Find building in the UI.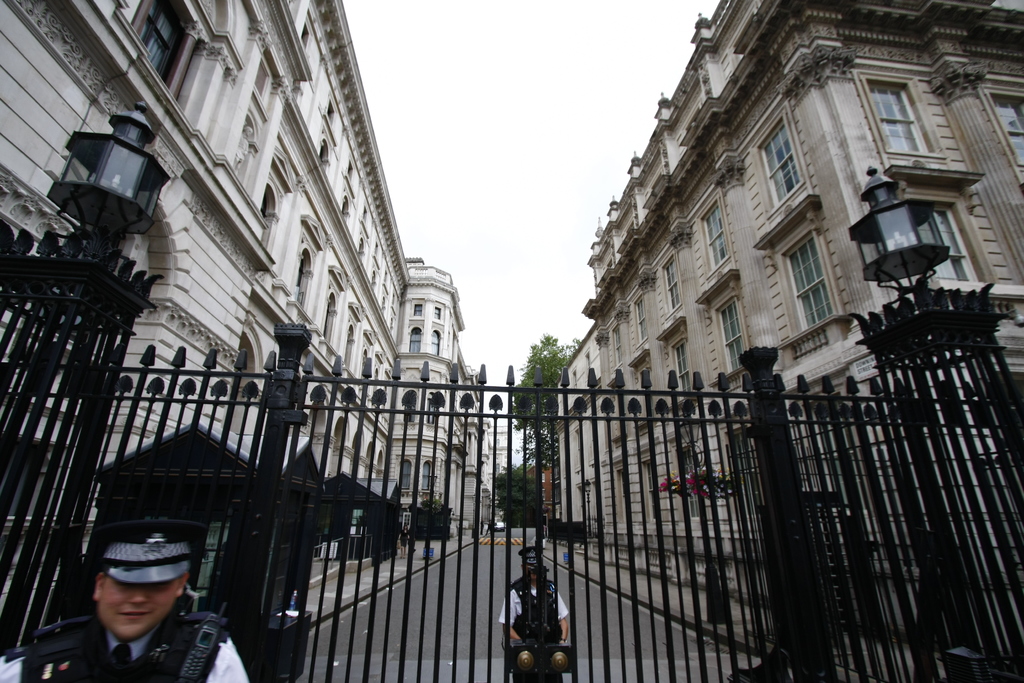
UI element at crop(582, 0, 1023, 575).
